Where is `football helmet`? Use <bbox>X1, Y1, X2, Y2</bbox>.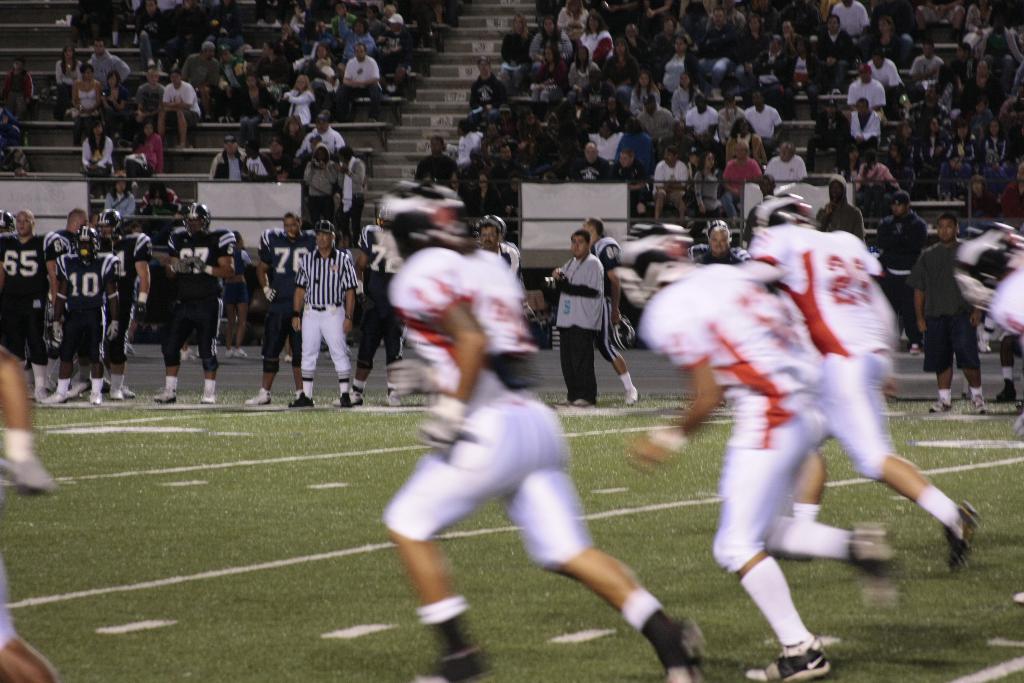
<bbox>740, 191, 815, 233</bbox>.
